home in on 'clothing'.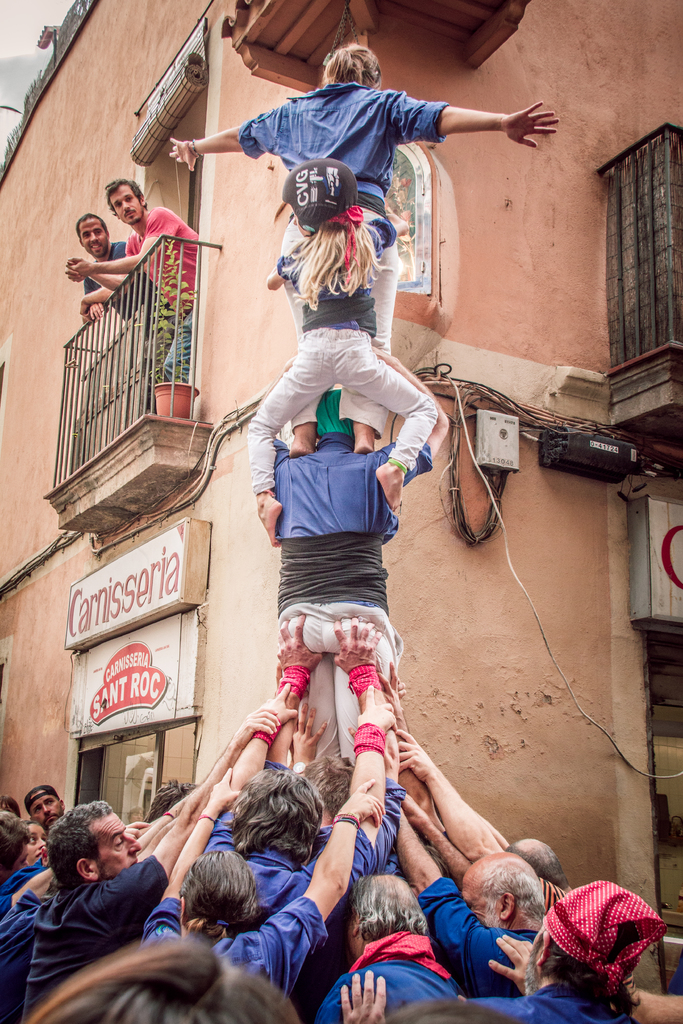
Homed in at 269 428 434 771.
